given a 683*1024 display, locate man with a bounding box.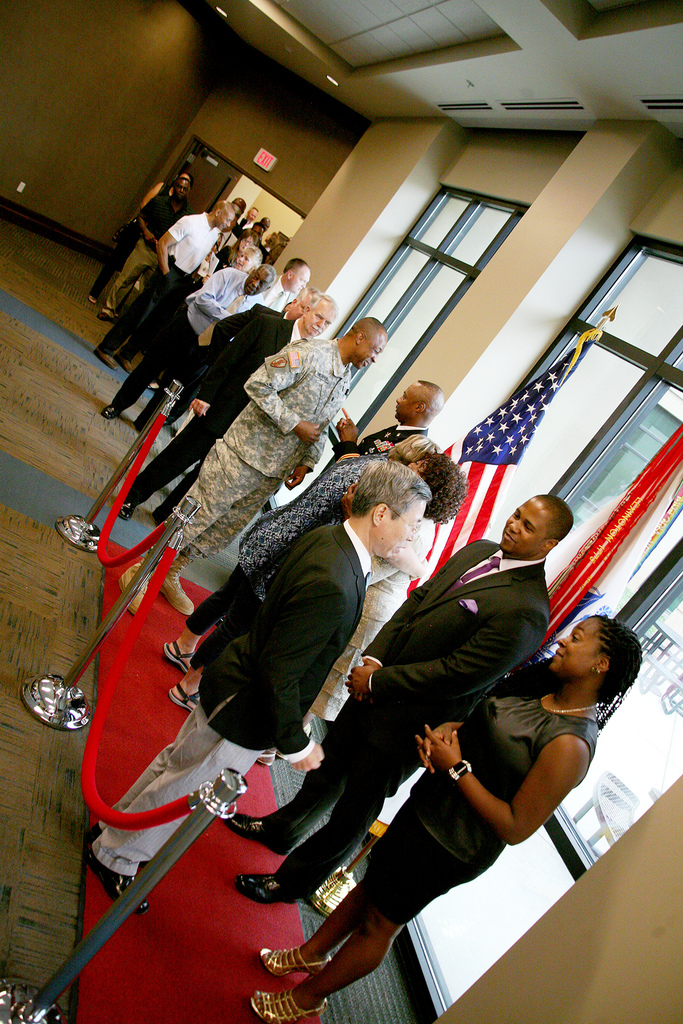
Located: [left=312, top=376, right=452, bottom=498].
